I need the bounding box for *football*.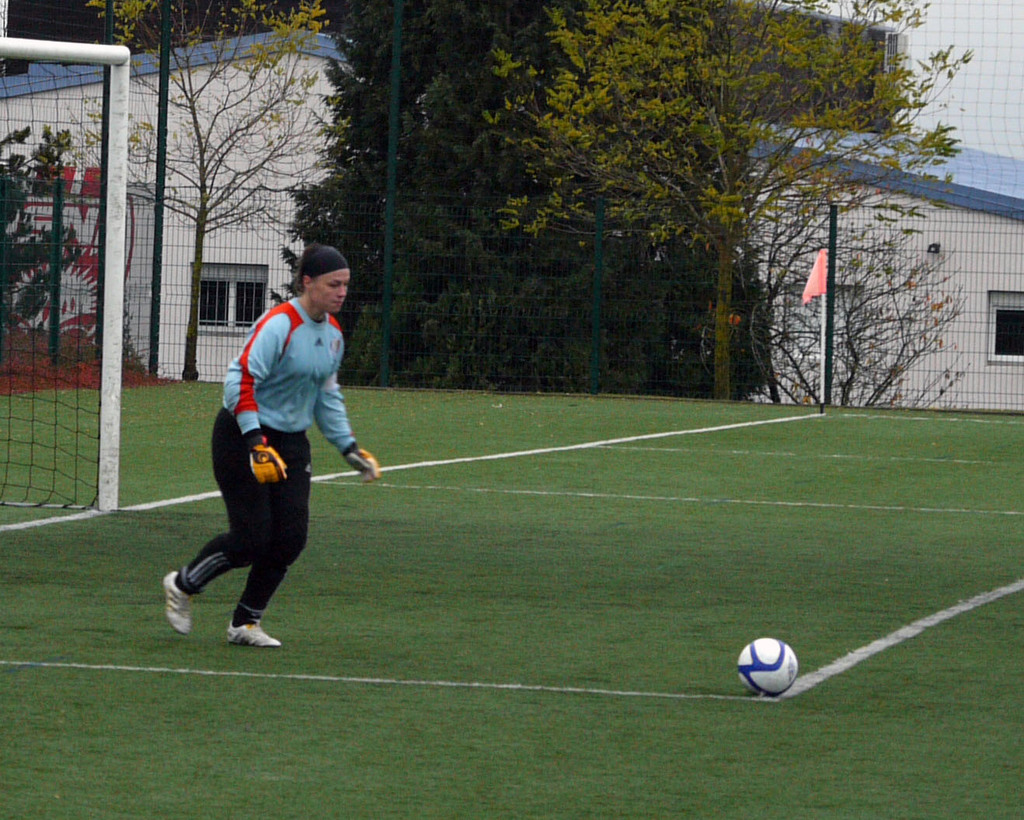
Here it is: 738/637/797/697.
